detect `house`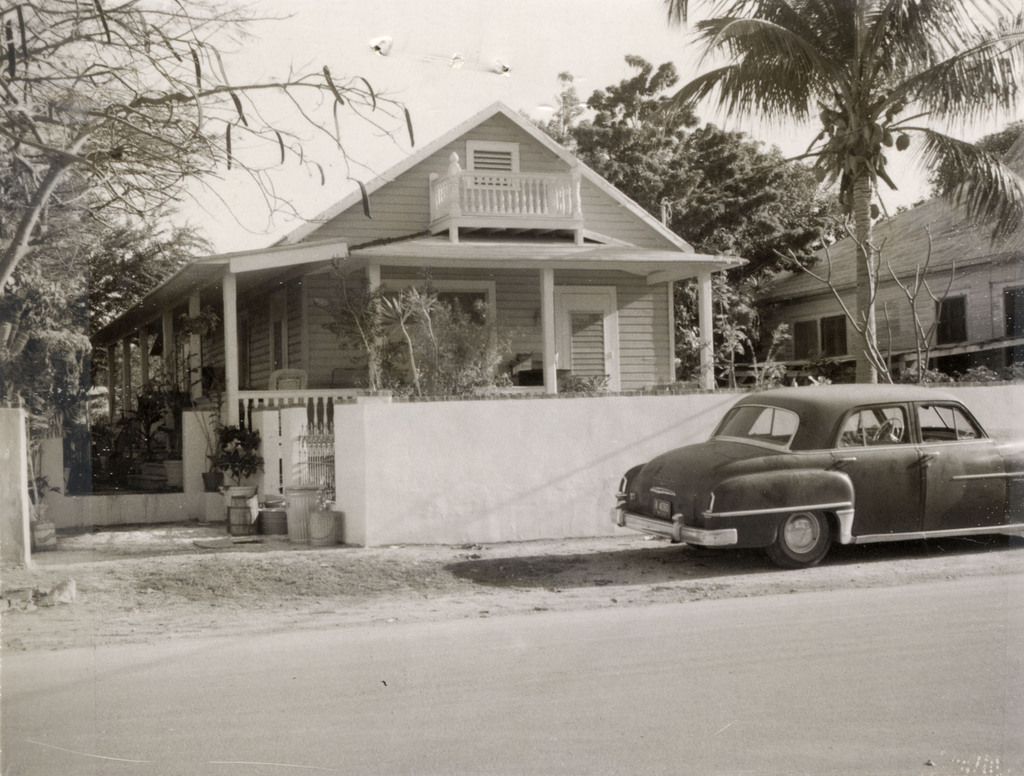
BBox(749, 178, 1023, 370)
